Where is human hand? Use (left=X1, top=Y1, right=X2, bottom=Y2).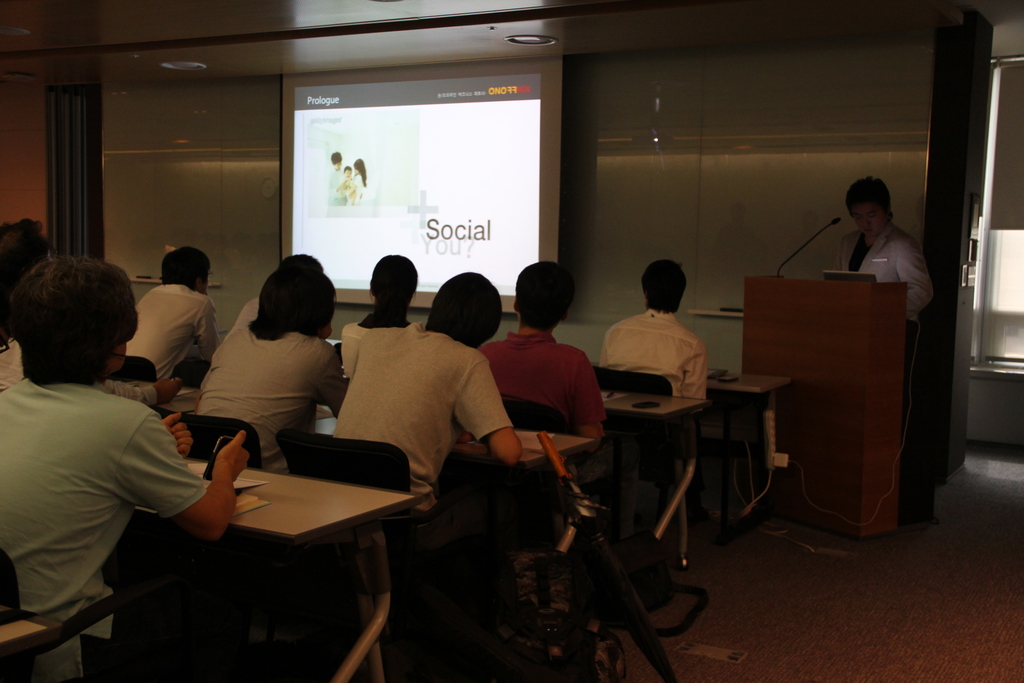
(left=158, top=415, right=192, bottom=458).
